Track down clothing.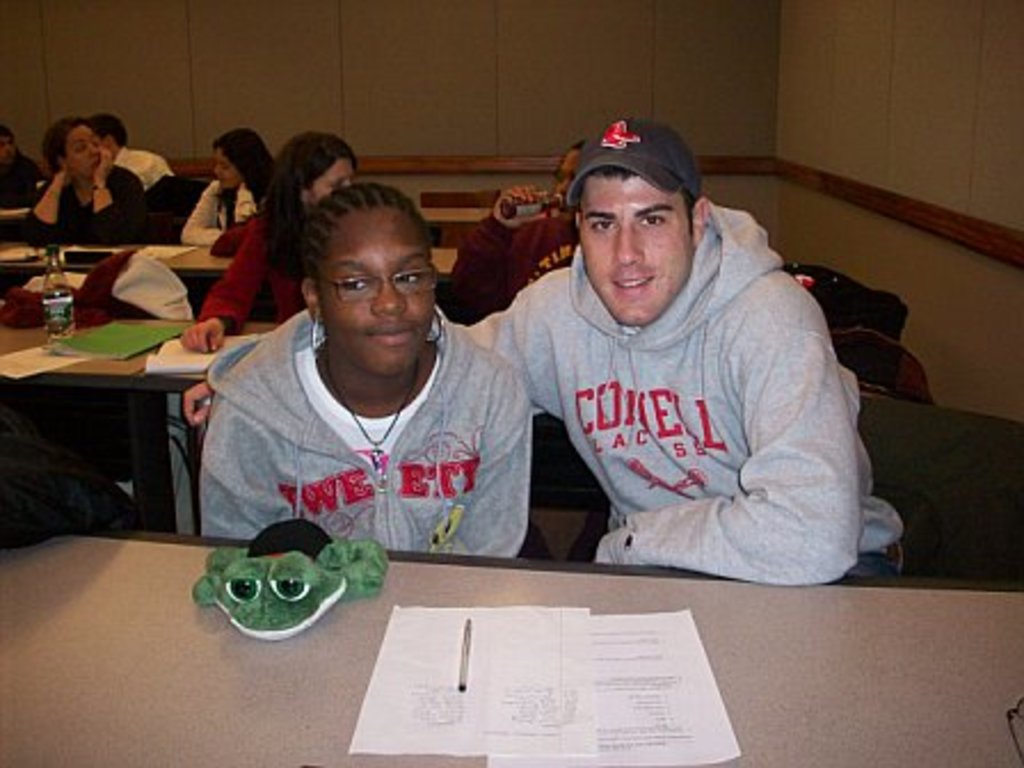
Tracked to {"left": 462, "top": 197, "right": 917, "bottom": 592}.
